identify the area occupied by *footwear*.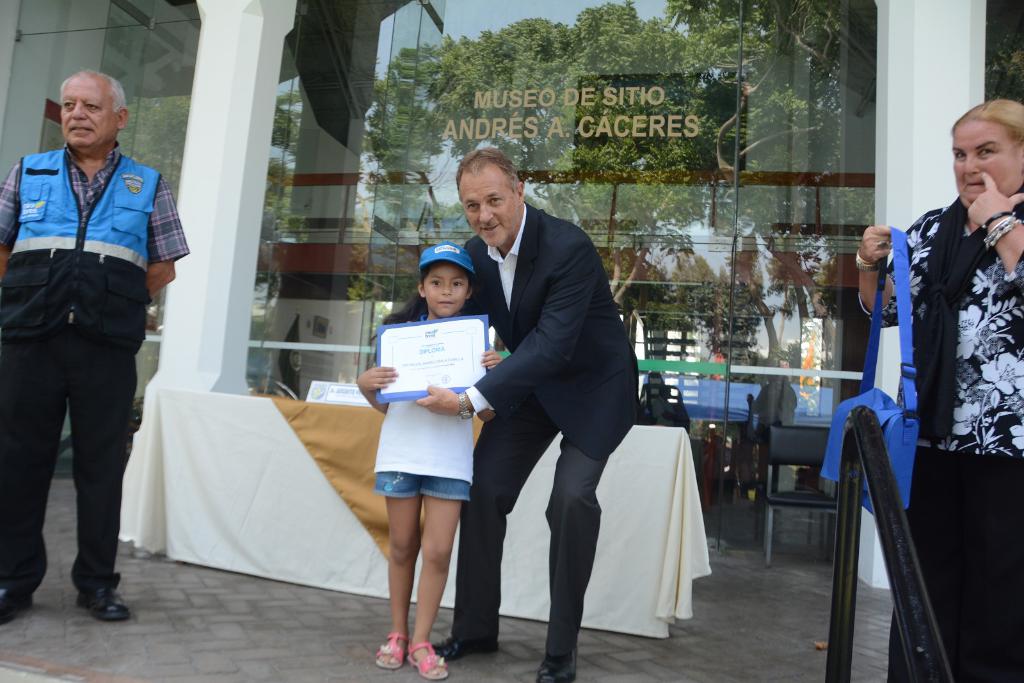
Area: (531,648,582,682).
